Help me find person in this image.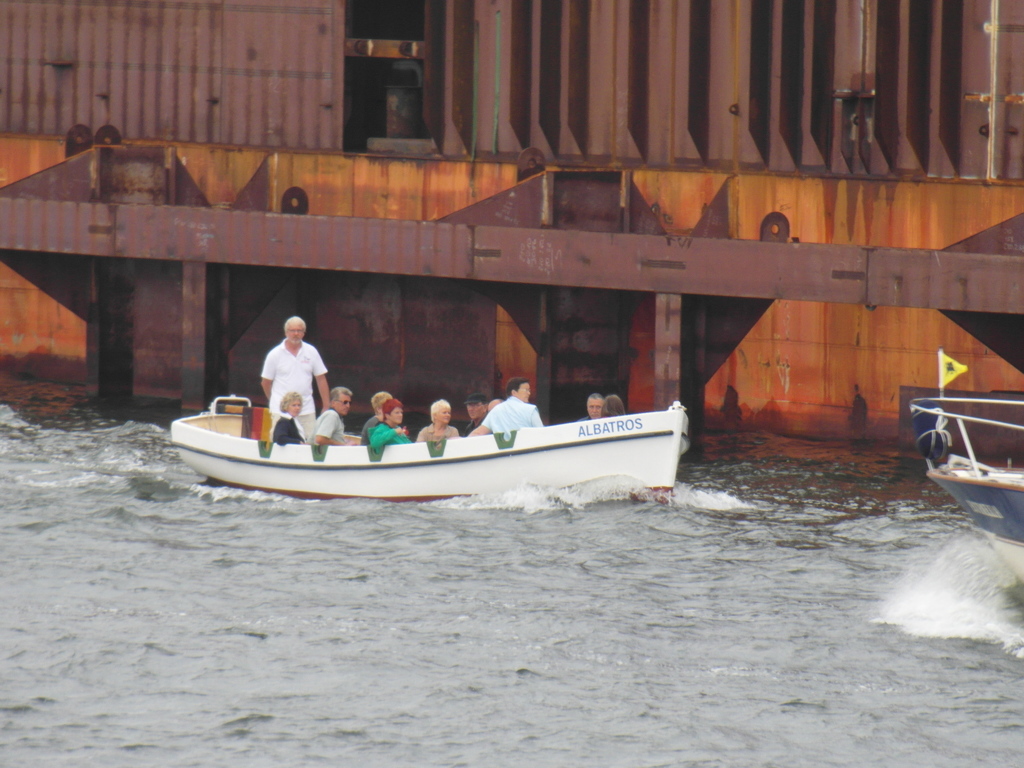
Found it: bbox(272, 390, 303, 446).
